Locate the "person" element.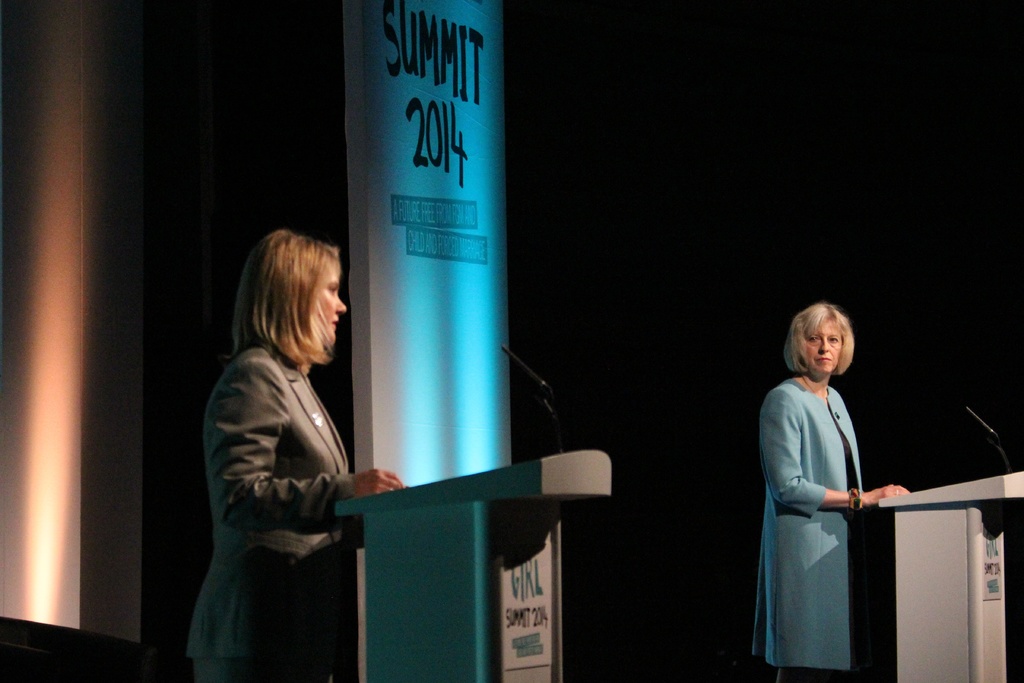
Element bbox: 182 225 398 682.
